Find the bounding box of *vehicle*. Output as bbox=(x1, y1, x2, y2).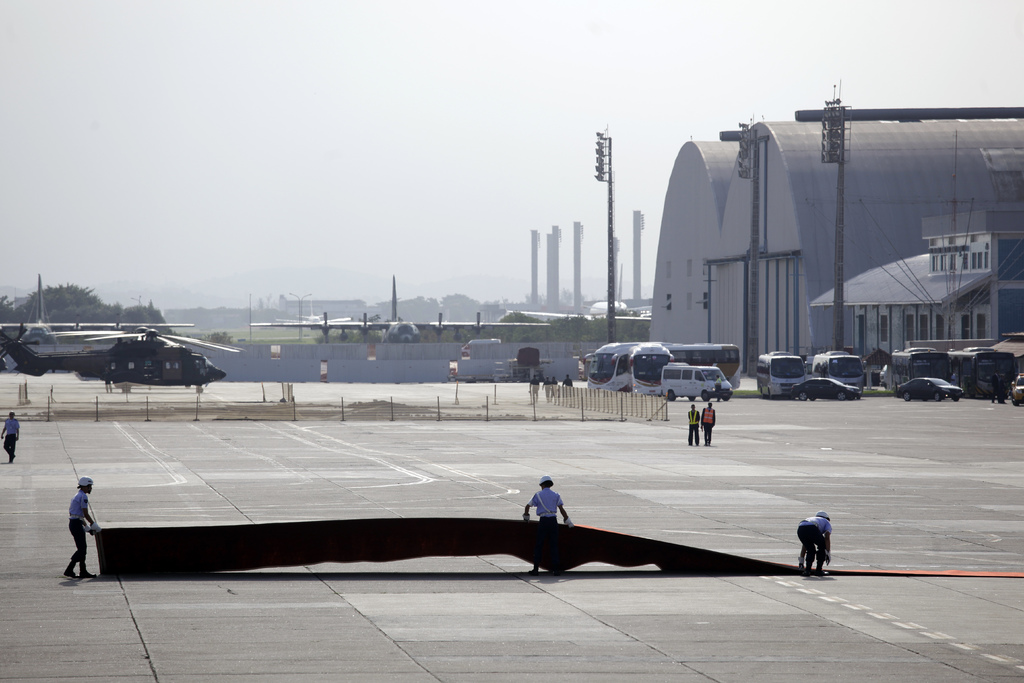
bbox=(385, 318, 426, 345).
